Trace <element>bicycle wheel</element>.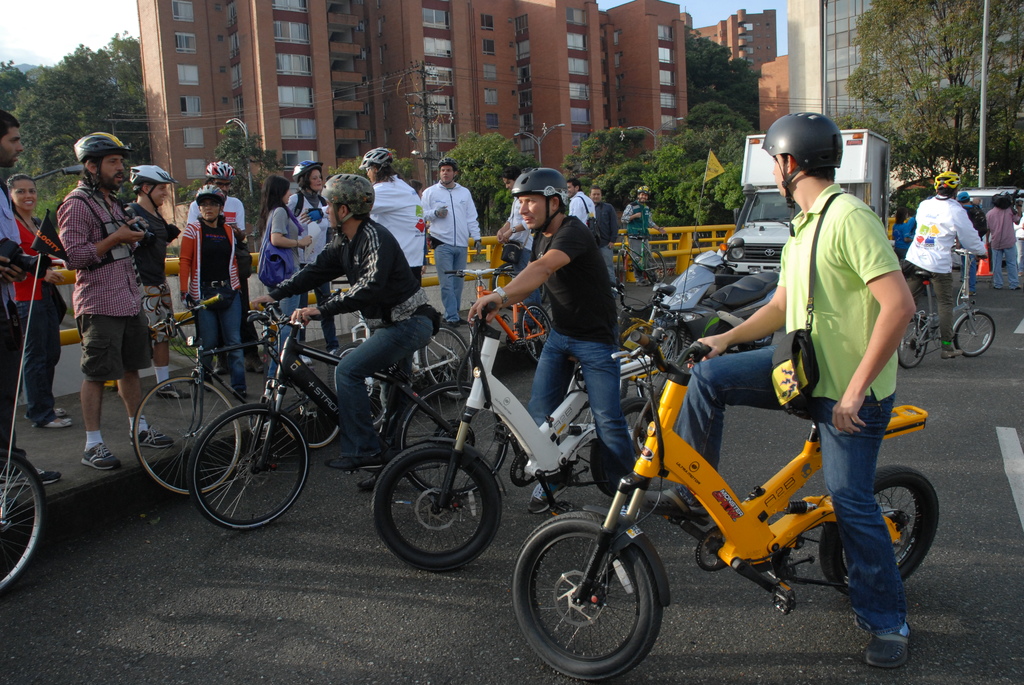
Traced to BBox(897, 317, 928, 373).
